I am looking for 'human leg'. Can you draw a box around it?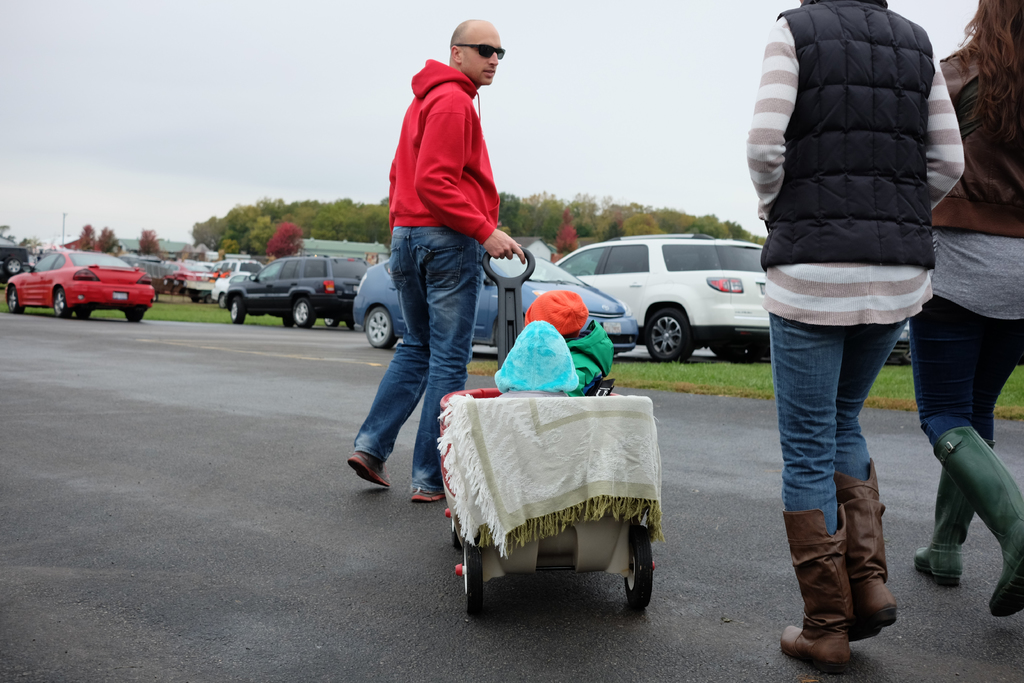
Sure, the bounding box is x1=906, y1=318, x2=1023, y2=583.
